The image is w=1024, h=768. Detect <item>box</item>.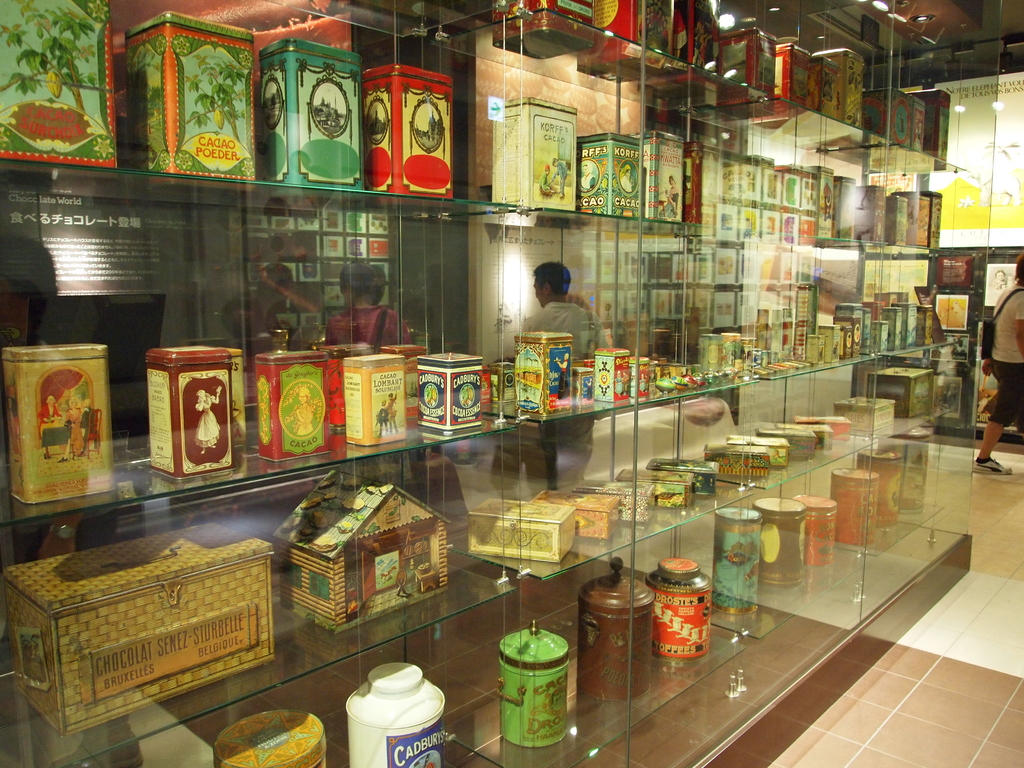
Detection: 578,474,648,533.
